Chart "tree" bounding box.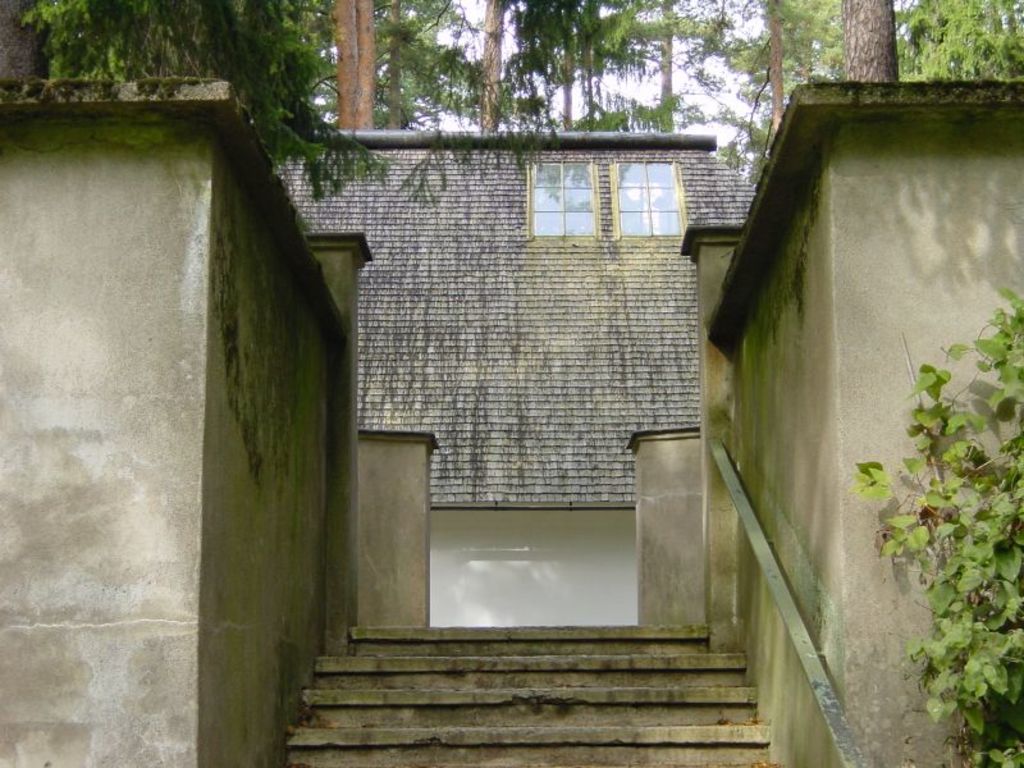
Charted: l=449, t=0, r=545, b=133.
